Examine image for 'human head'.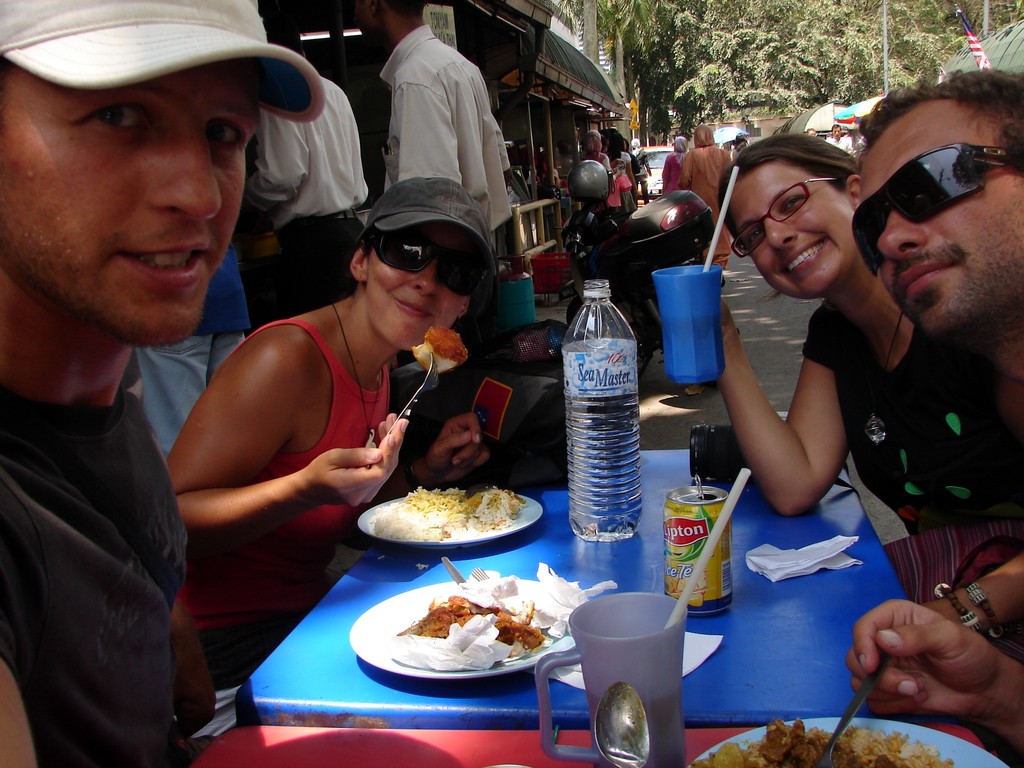
Examination result: box(557, 143, 570, 168).
